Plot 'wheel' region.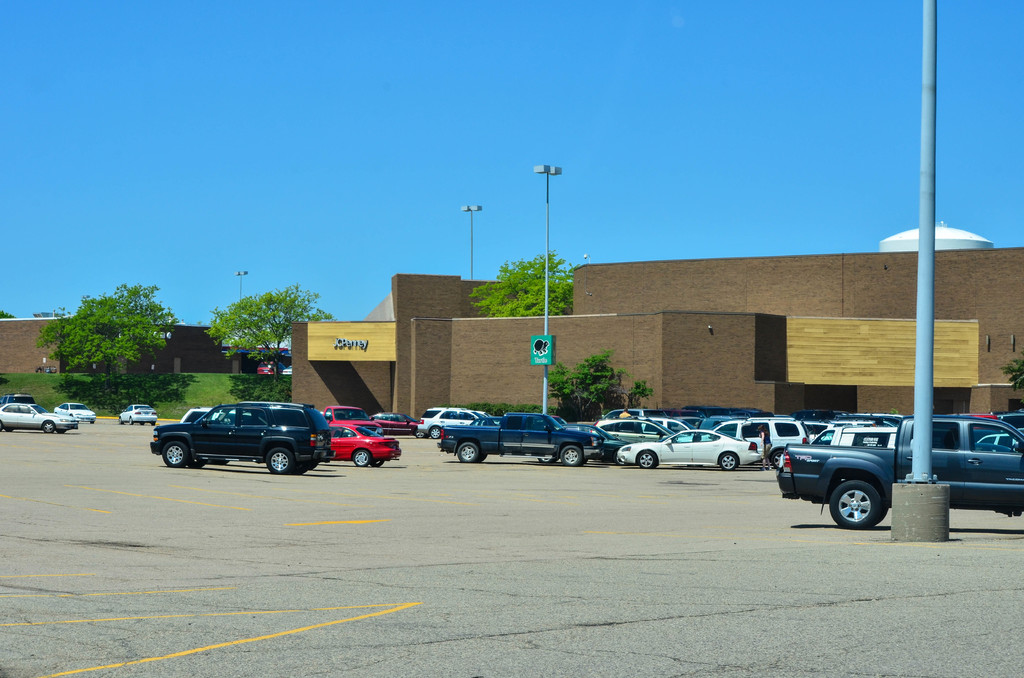
Plotted at <region>141, 421, 145, 425</region>.
